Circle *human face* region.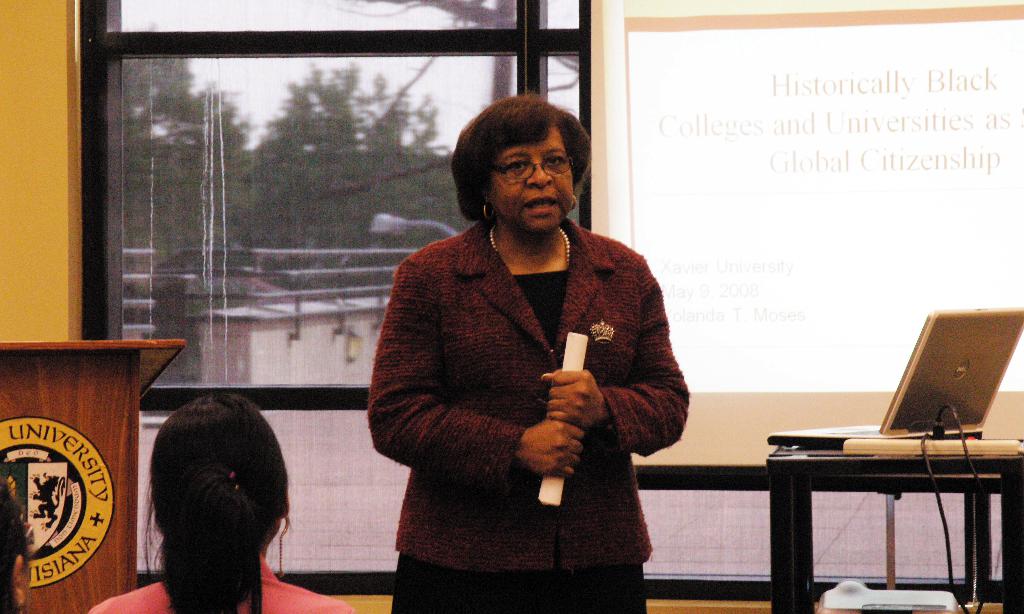
Region: x1=492, y1=131, x2=574, y2=233.
